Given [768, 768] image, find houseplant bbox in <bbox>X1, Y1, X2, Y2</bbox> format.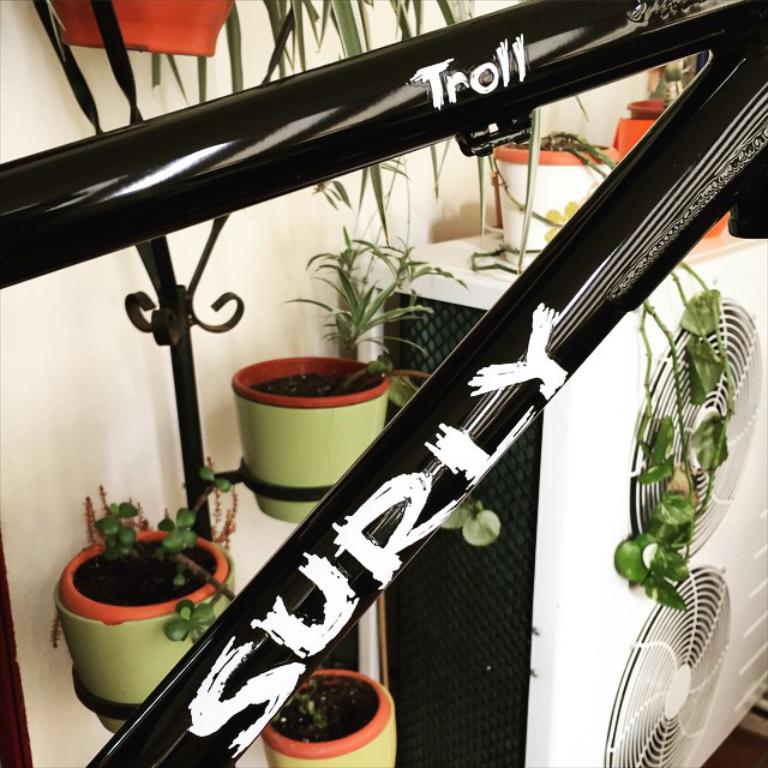
<bbox>40, 0, 462, 107</bbox>.
